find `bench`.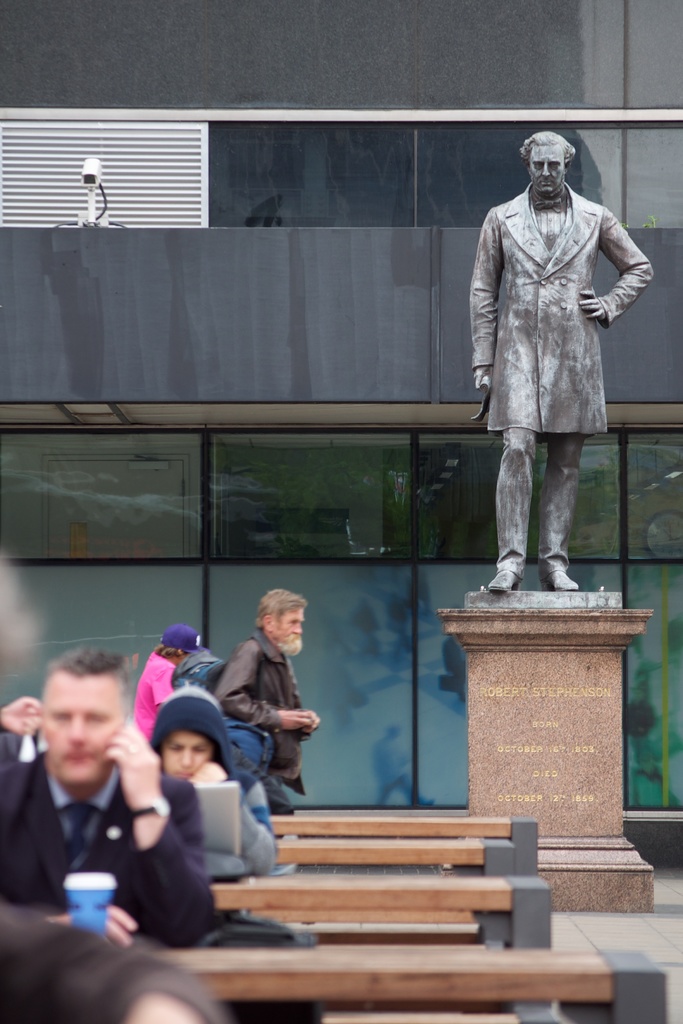
<box>269,816,539,875</box>.
